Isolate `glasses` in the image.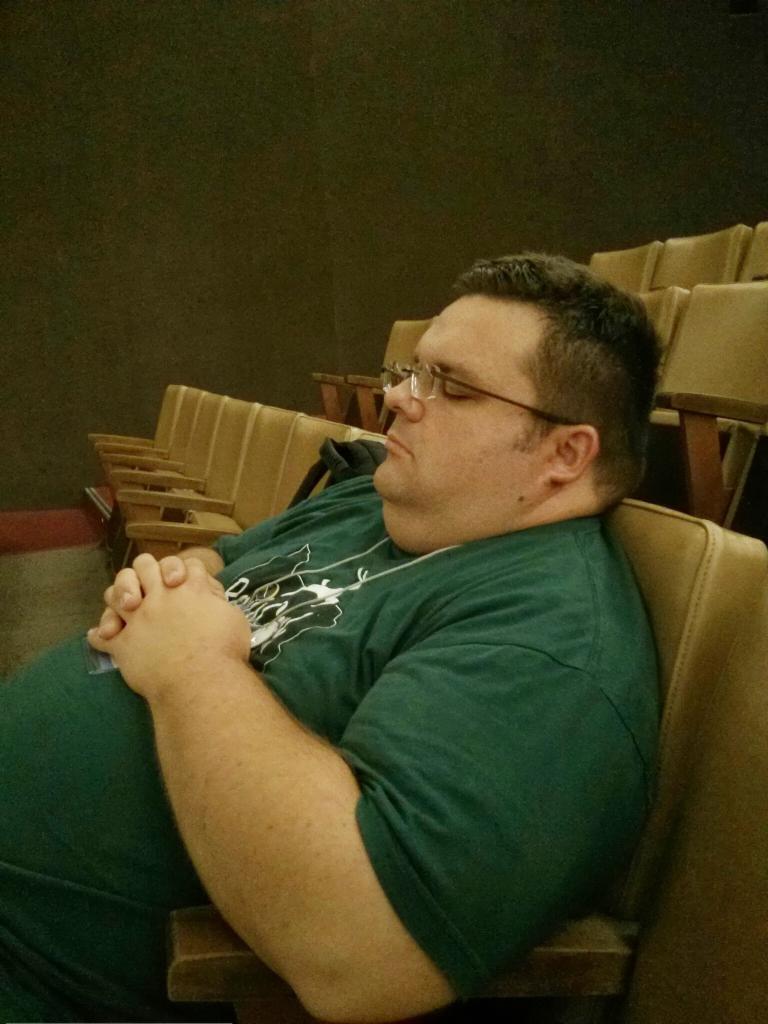
Isolated region: 384,357,554,417.
